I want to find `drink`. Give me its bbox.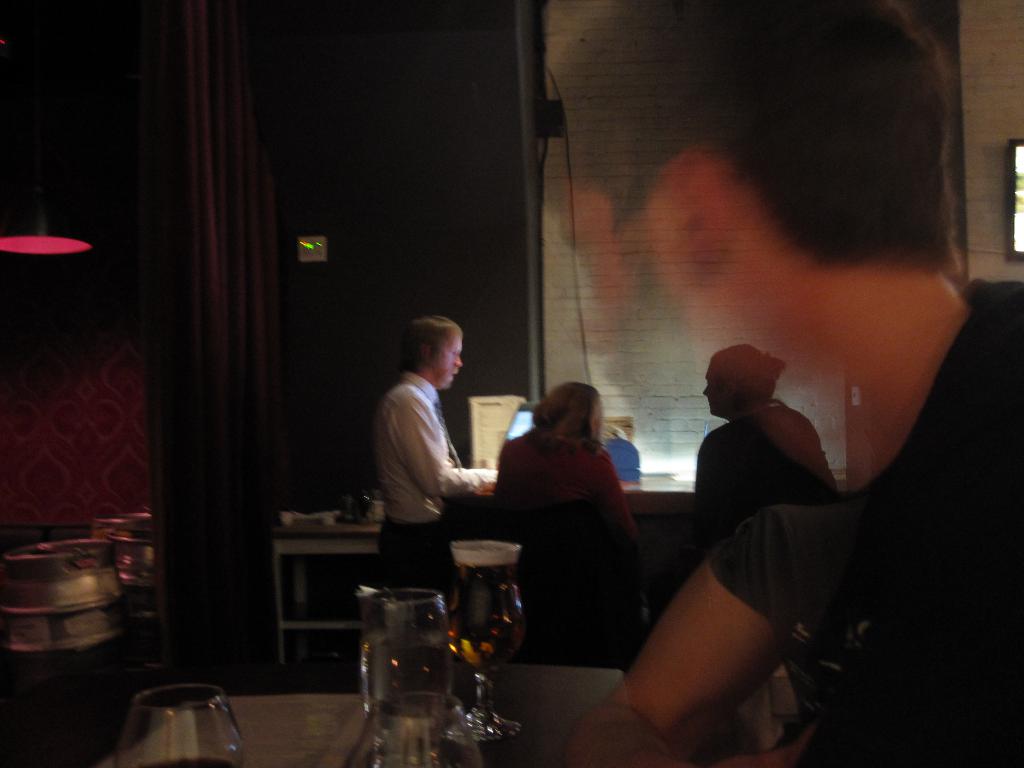
bbox=(447, 532, 521, 733).
